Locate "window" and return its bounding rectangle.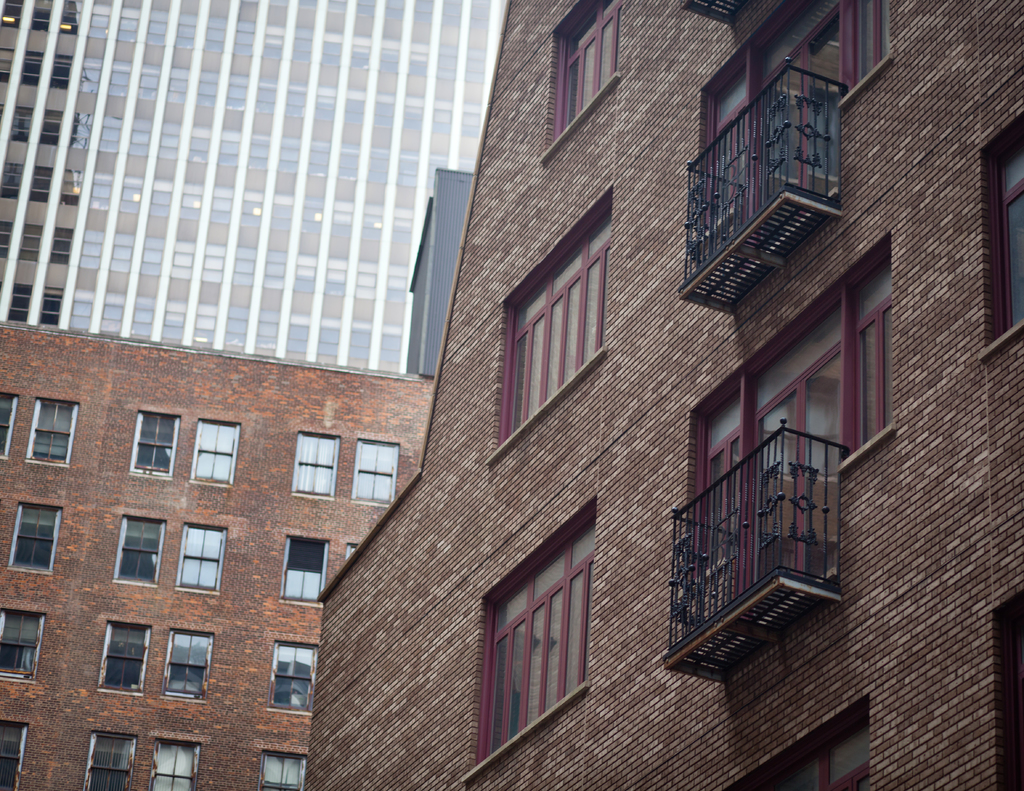
BBox(743, 286, 840, 411).
